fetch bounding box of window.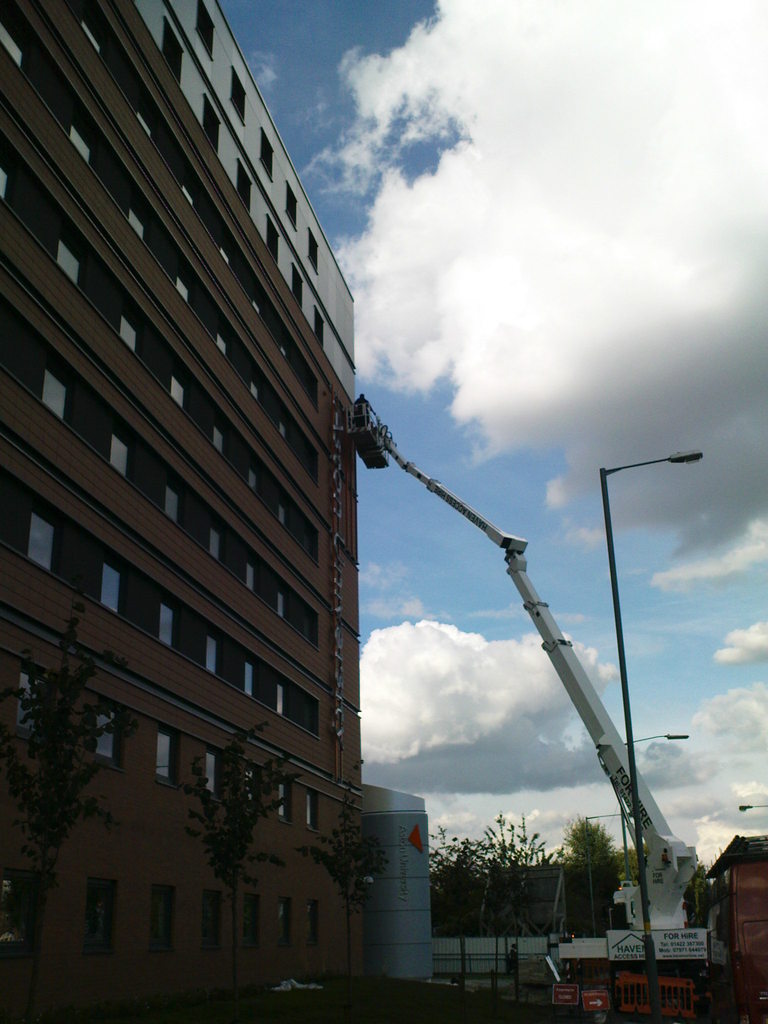
Bbox: x1=305, y1=443, x2=321, y2=483.
